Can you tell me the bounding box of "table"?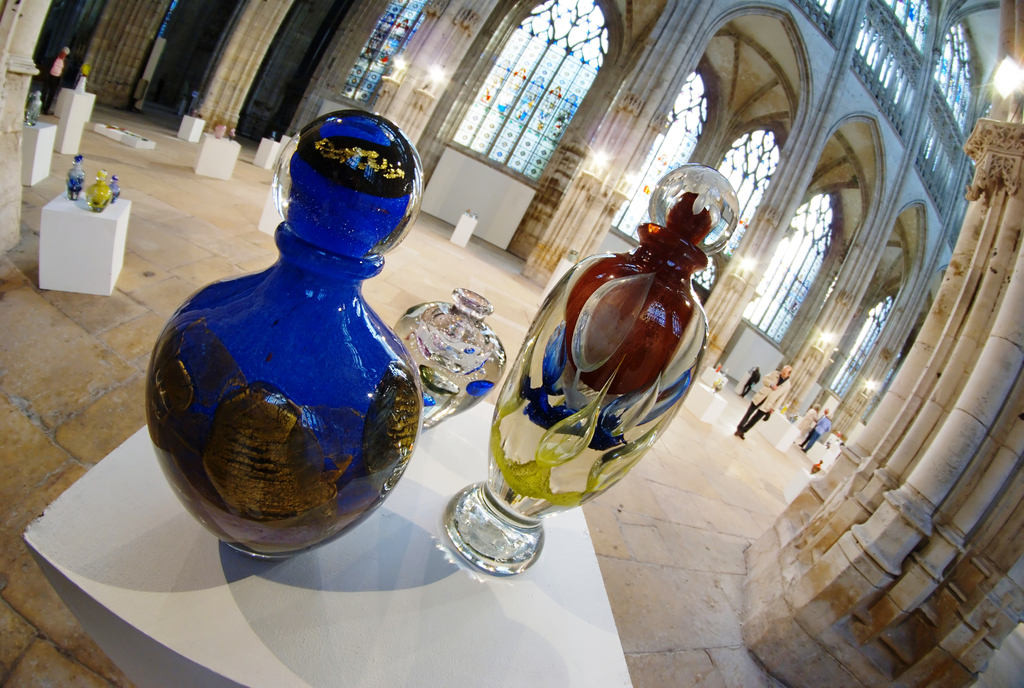
538, 256, 577, 305.
